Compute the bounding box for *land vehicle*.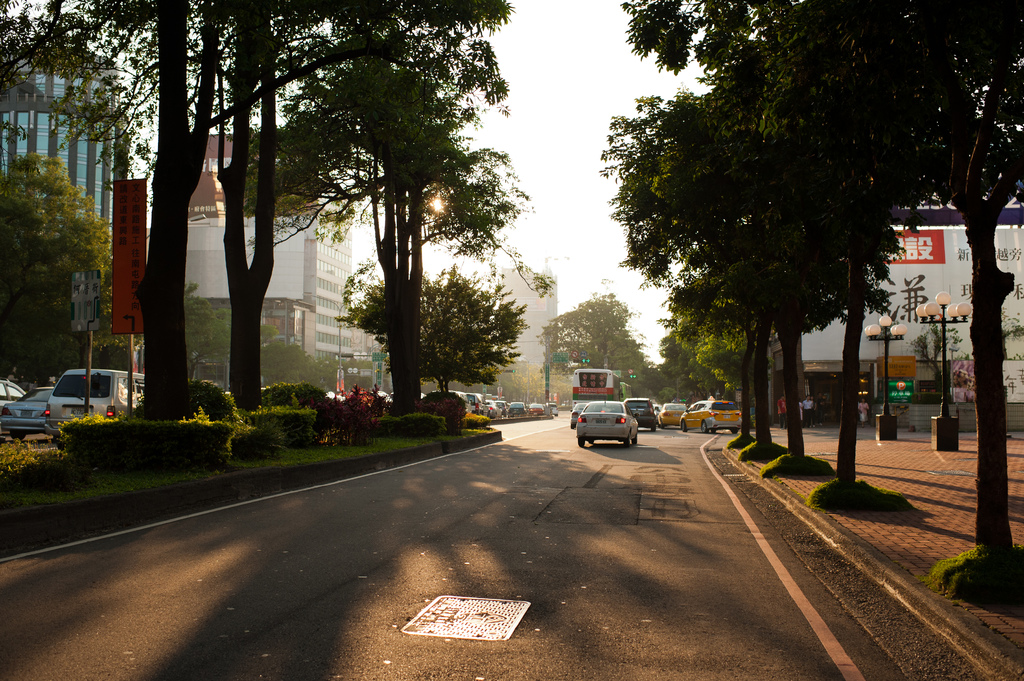
<box>510,403,522,411</box>.
